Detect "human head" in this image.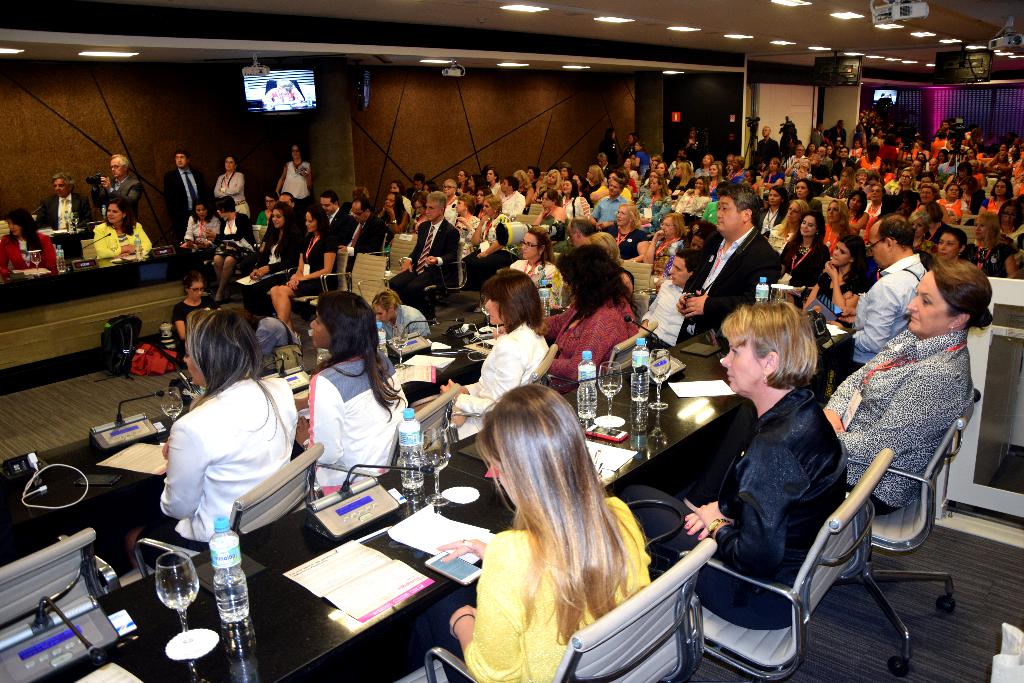
Detection: x1=619, y1=269, x2=635, y2=298.
